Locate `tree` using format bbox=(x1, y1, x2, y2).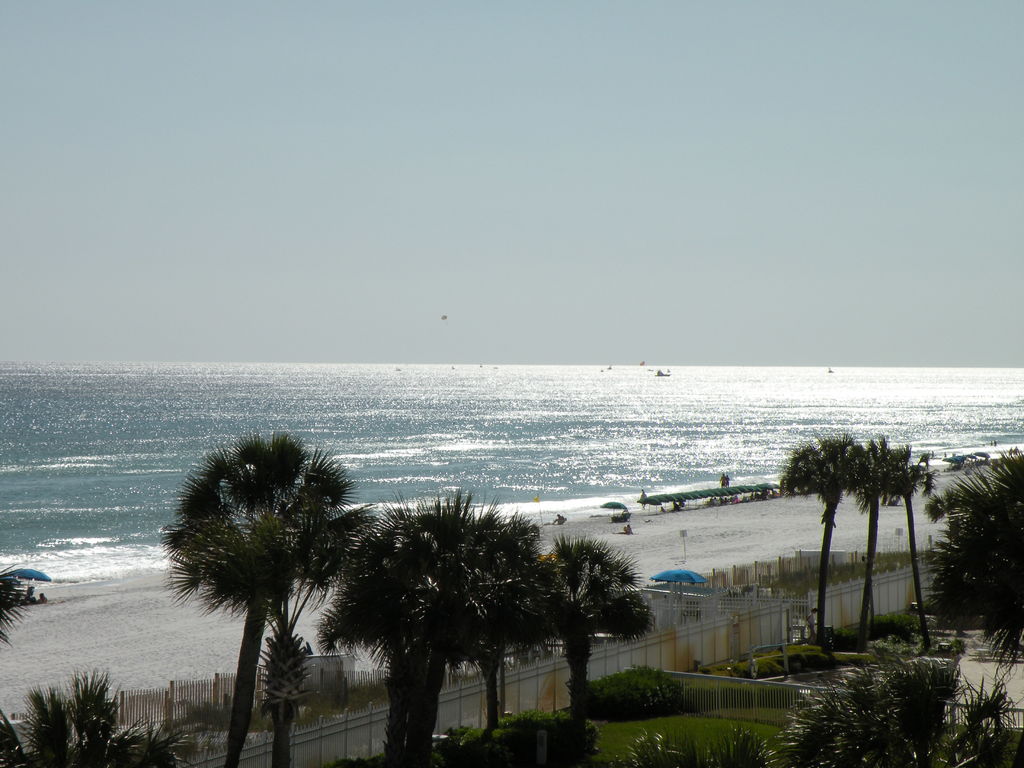
bbox=(398, 488, 565, 758).
